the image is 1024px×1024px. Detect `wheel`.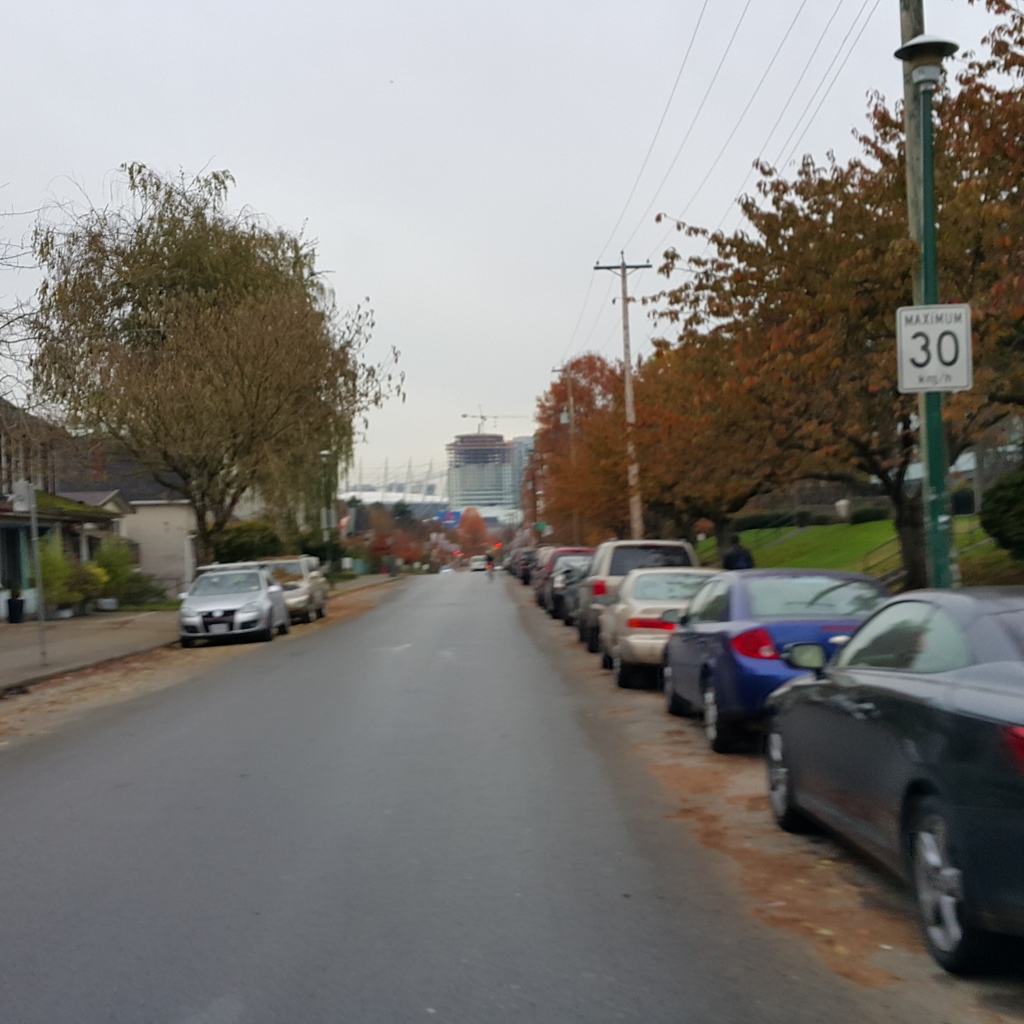
Detection: <bbox>264, 610, 283, 643</bbox>.
